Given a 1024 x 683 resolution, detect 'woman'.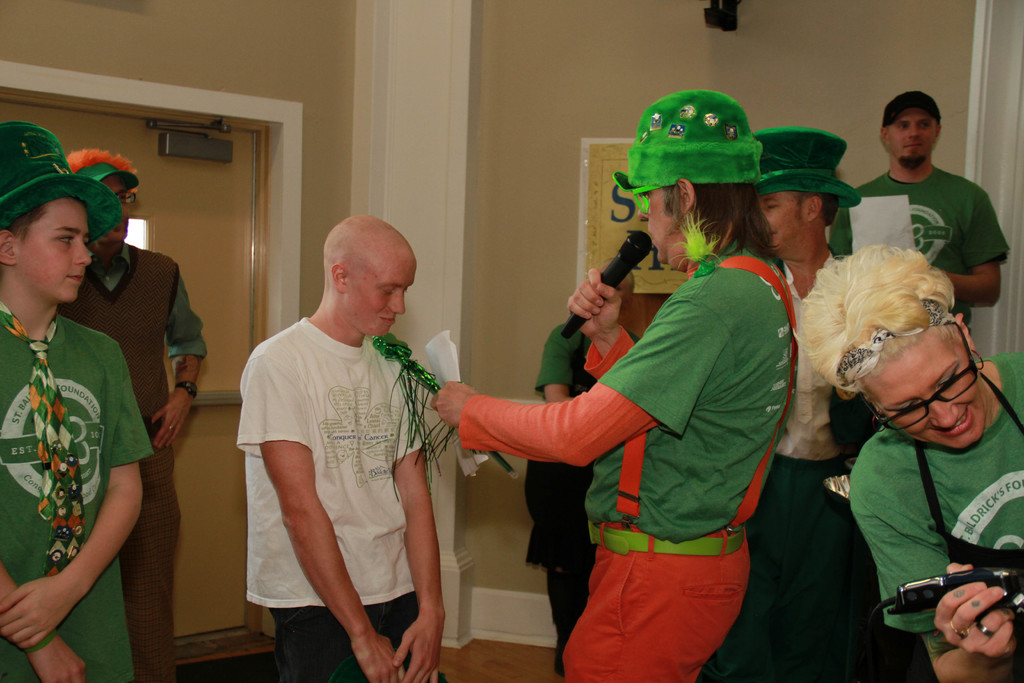
bbox(796, 193, 1023, 682).
